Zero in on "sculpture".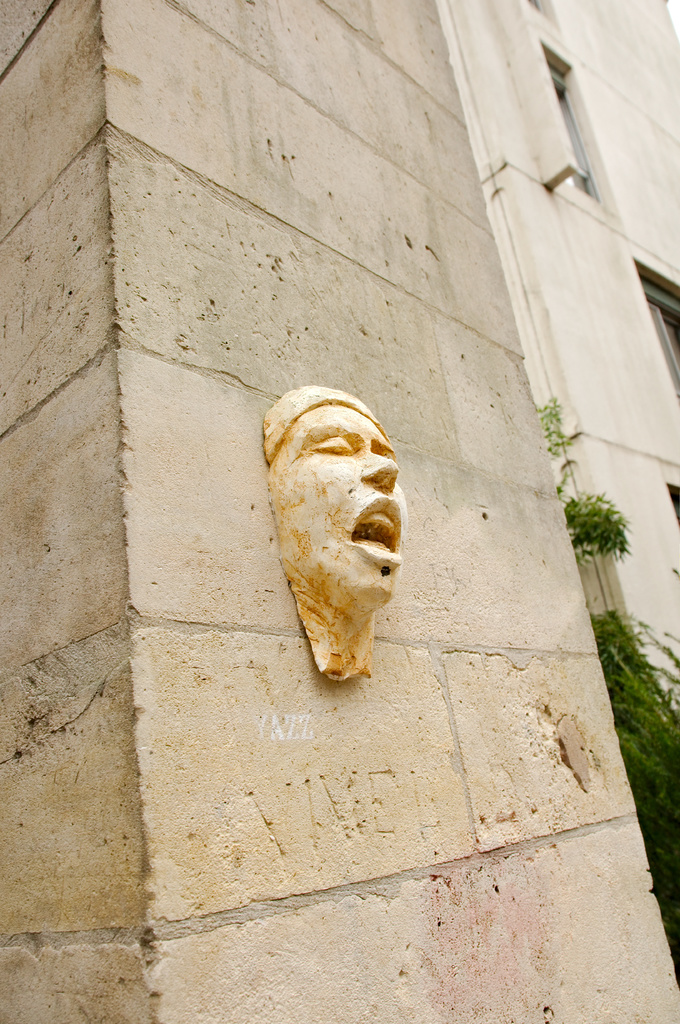
Zeroed in: <box>266,380,426,694</box>.
